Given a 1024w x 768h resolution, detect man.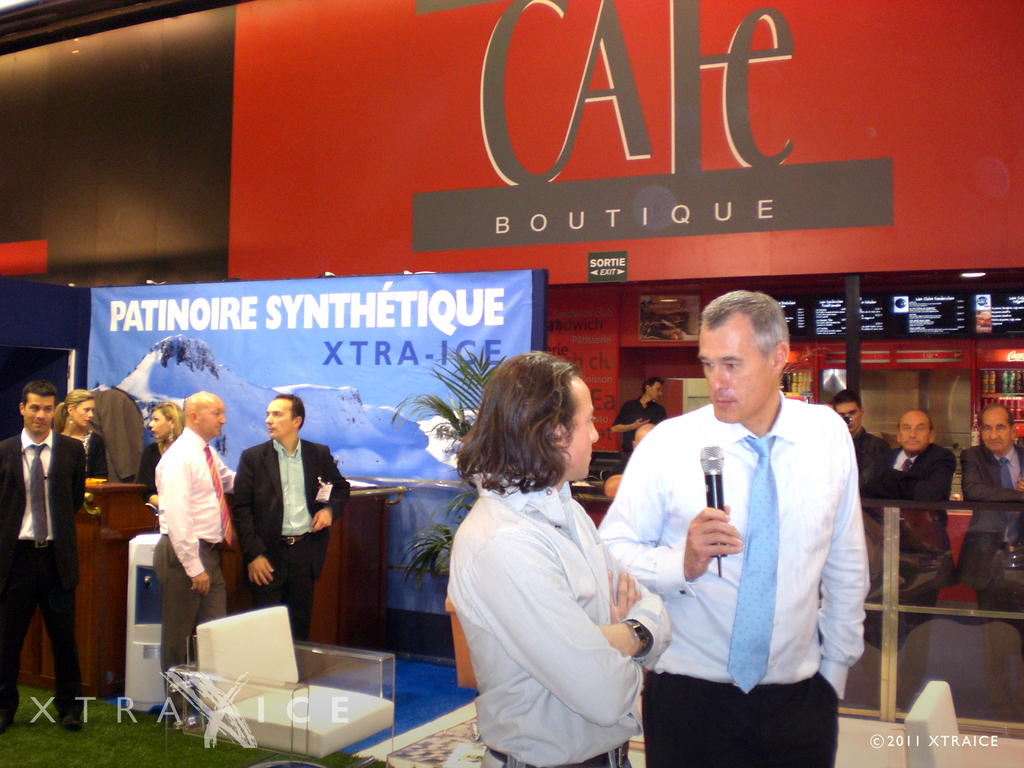
x1=154 y1=389 x2=243 y2=726.
